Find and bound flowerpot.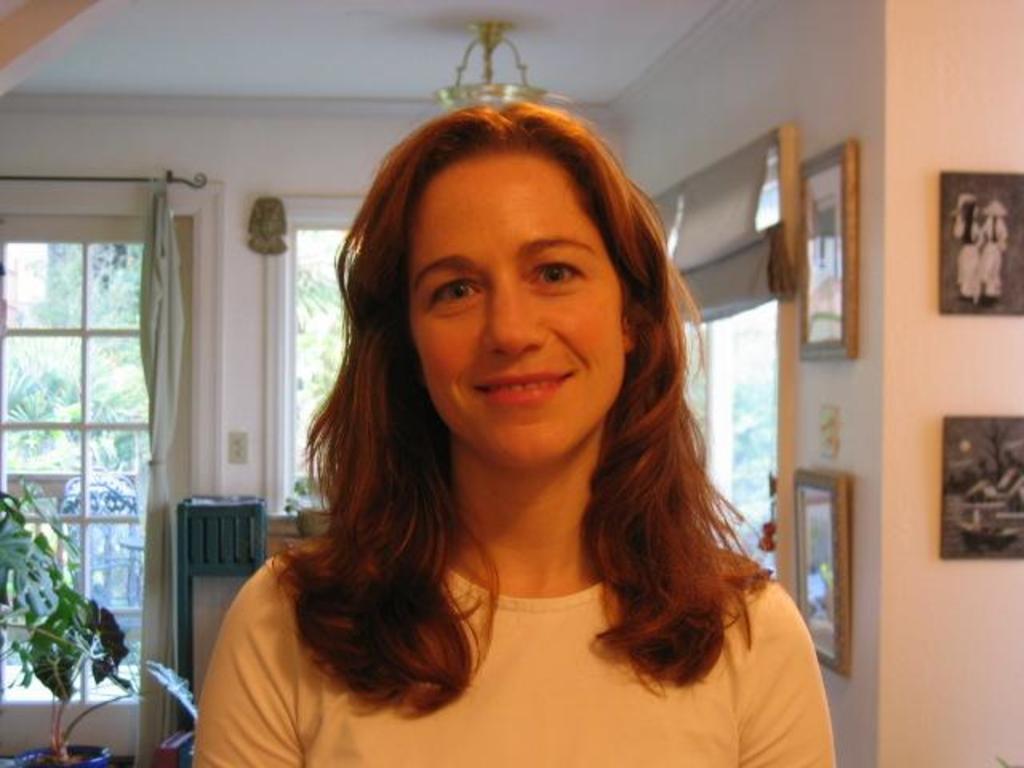
Bound: [294,506,336,536].
